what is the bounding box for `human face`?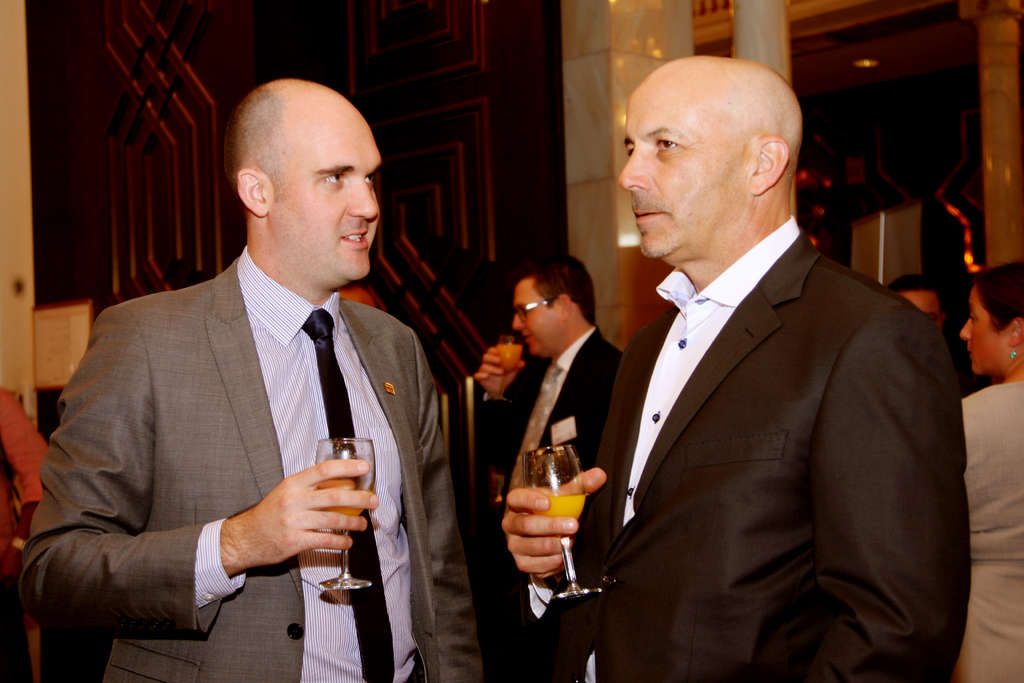
x1=600 y1=64 x2=756 y2=264.
